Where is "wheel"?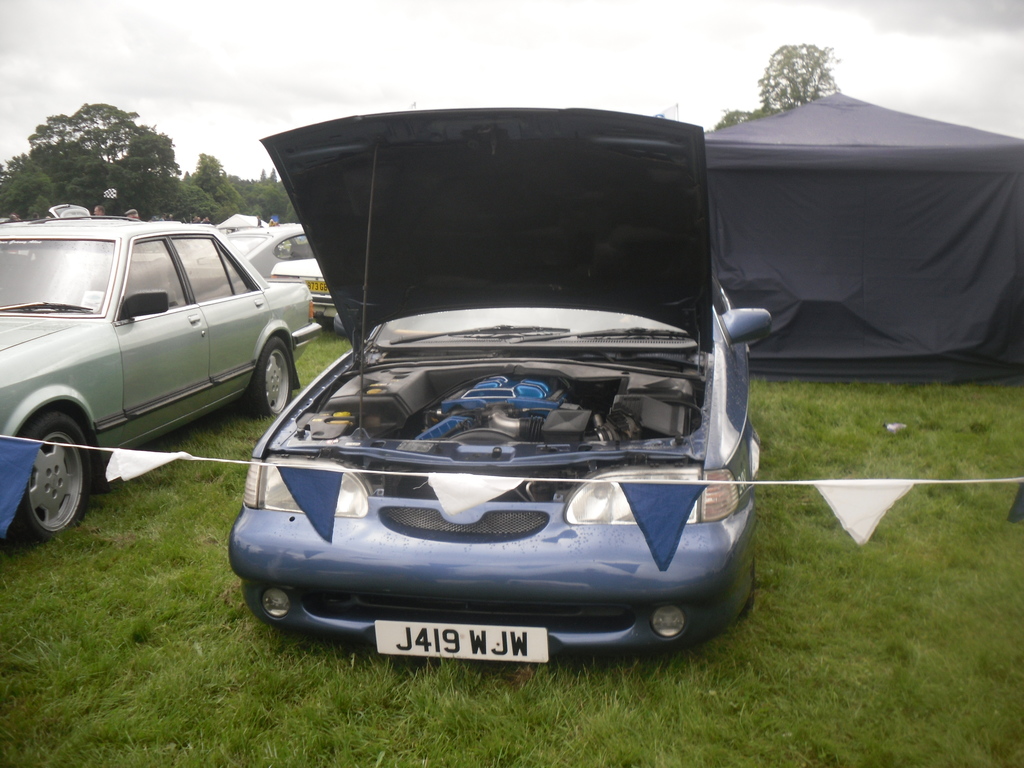
{"left": 253, "top": 332, "right": 300, "bottom": 419}.
